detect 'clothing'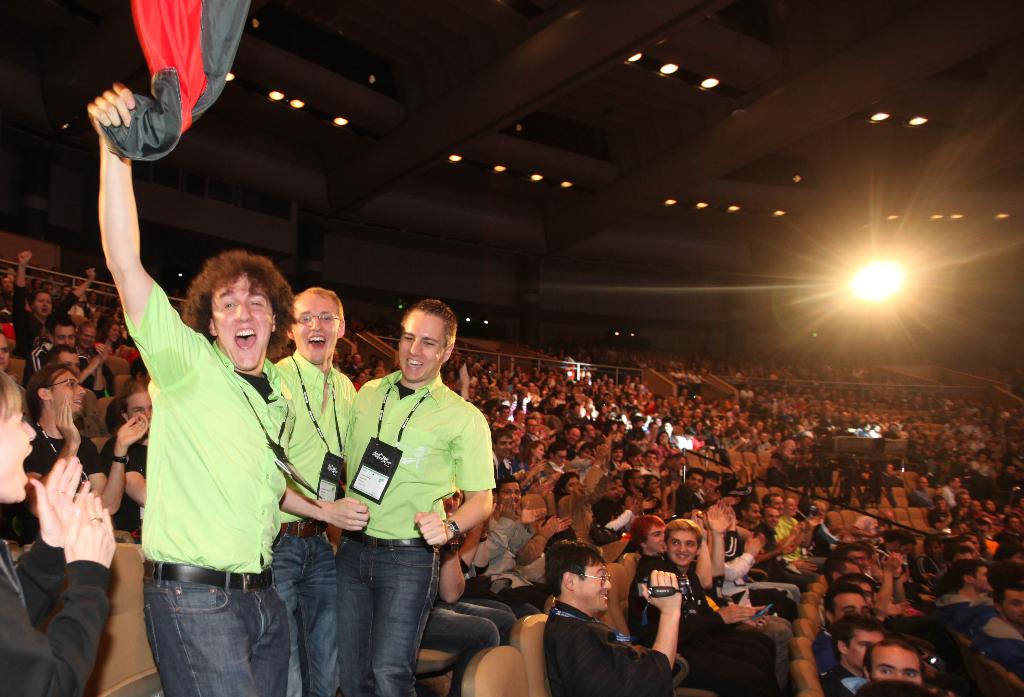
<box>632,556,810,694</box>
